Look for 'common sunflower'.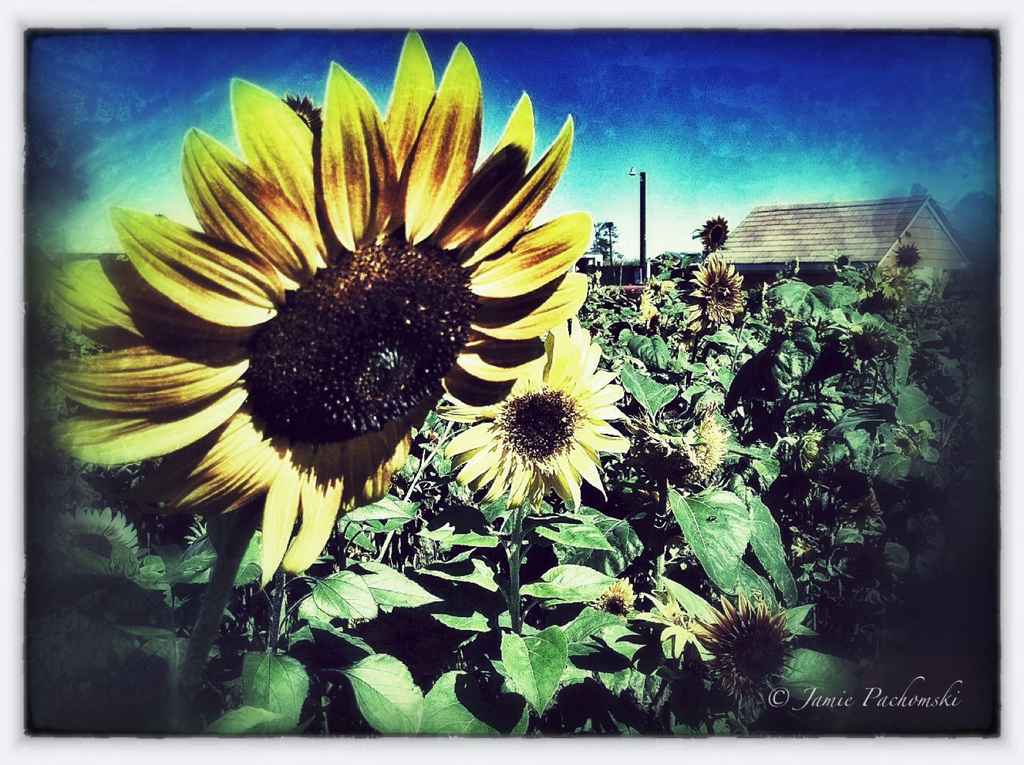
Found: (701,589,799,716).
